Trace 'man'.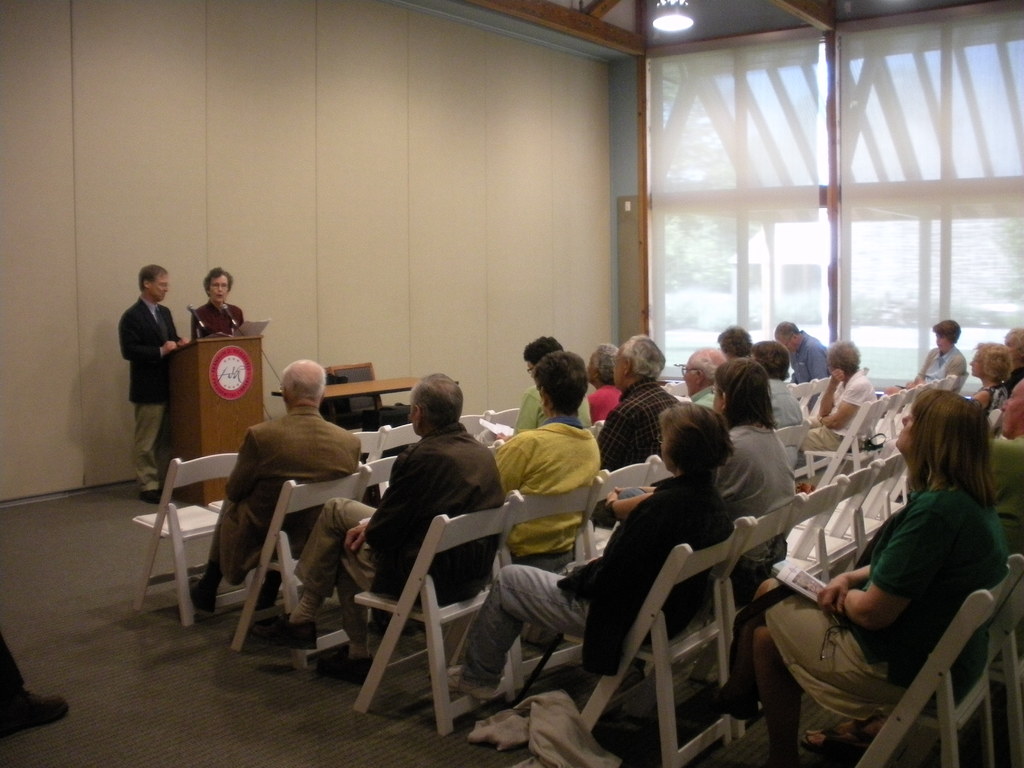
Traced to region(115, 261, 180, 463).
